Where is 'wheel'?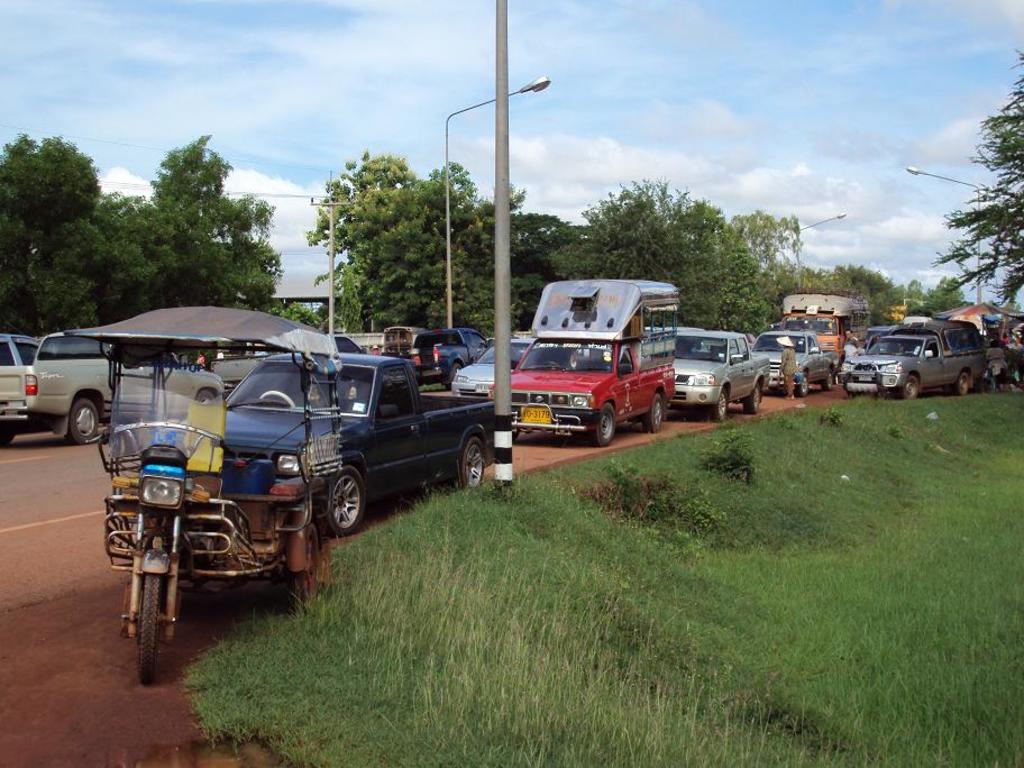
[x1=292, y1=511, x2=336, y2=610].
